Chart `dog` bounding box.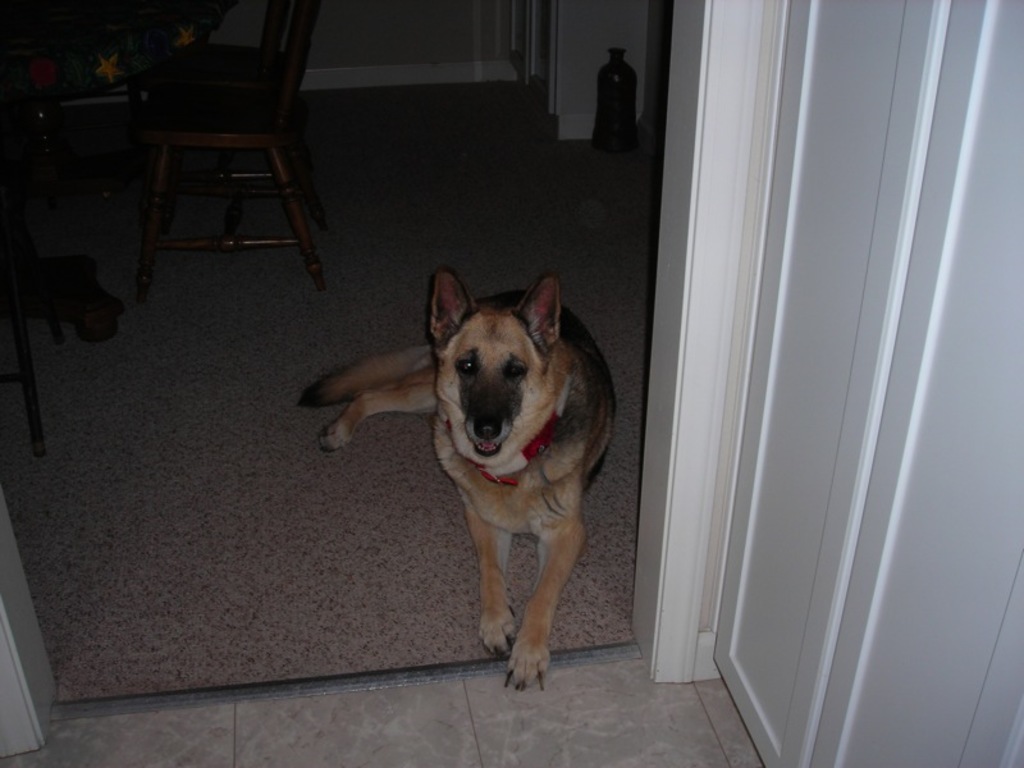
Charted: (296, 275, 622, 691).
